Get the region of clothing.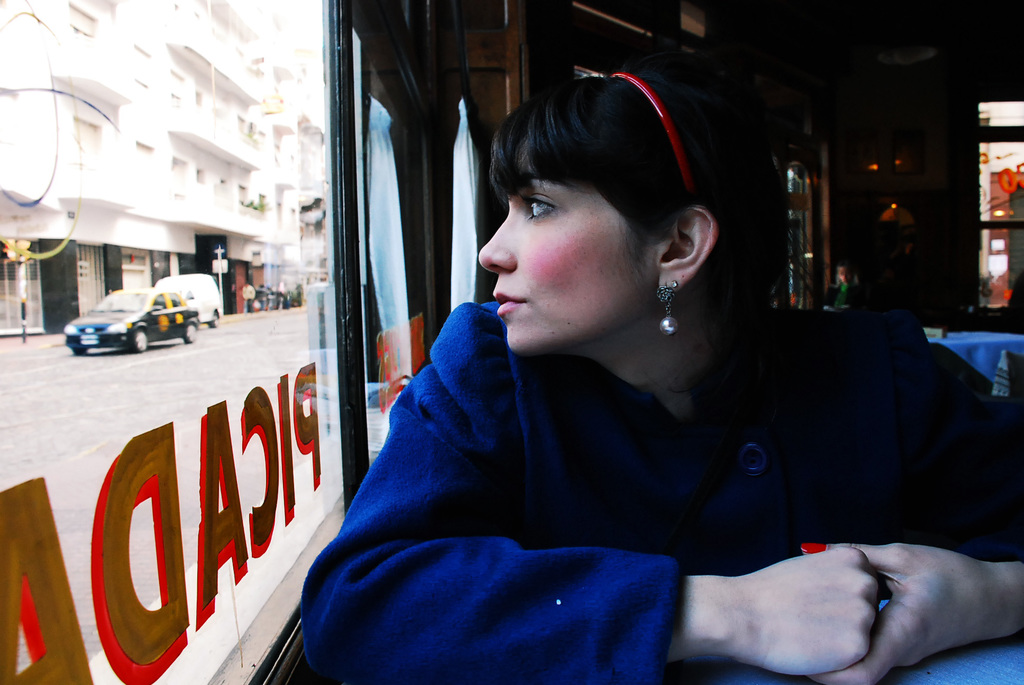
detection(308, 274, 1016, 653).
